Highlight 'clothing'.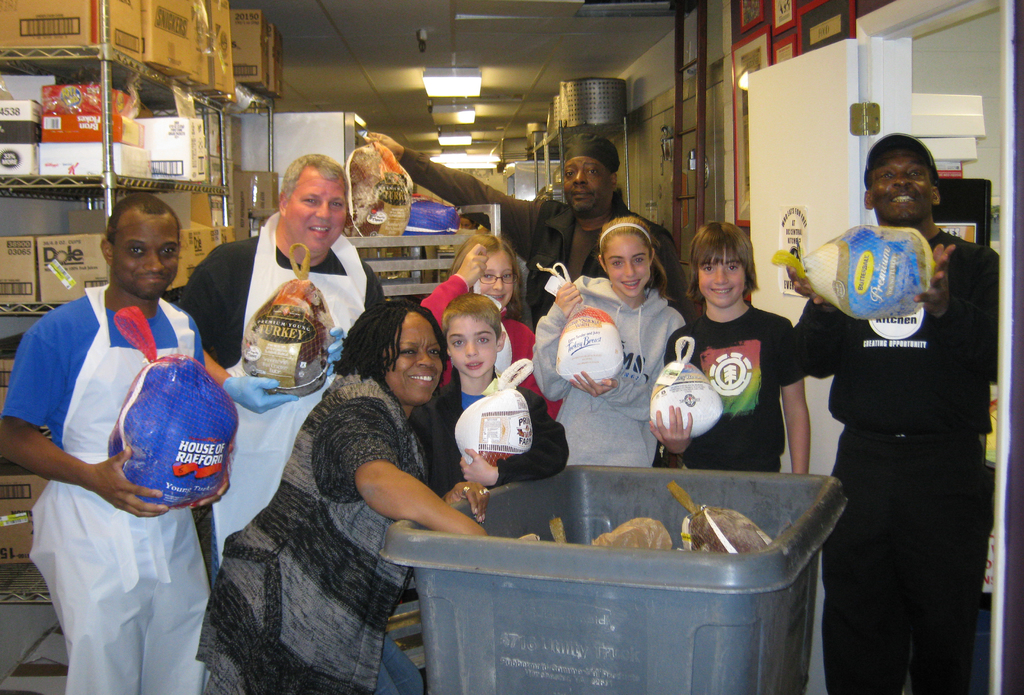
Highlighted region: (left=4, top=276, right=212, bottom=694).
